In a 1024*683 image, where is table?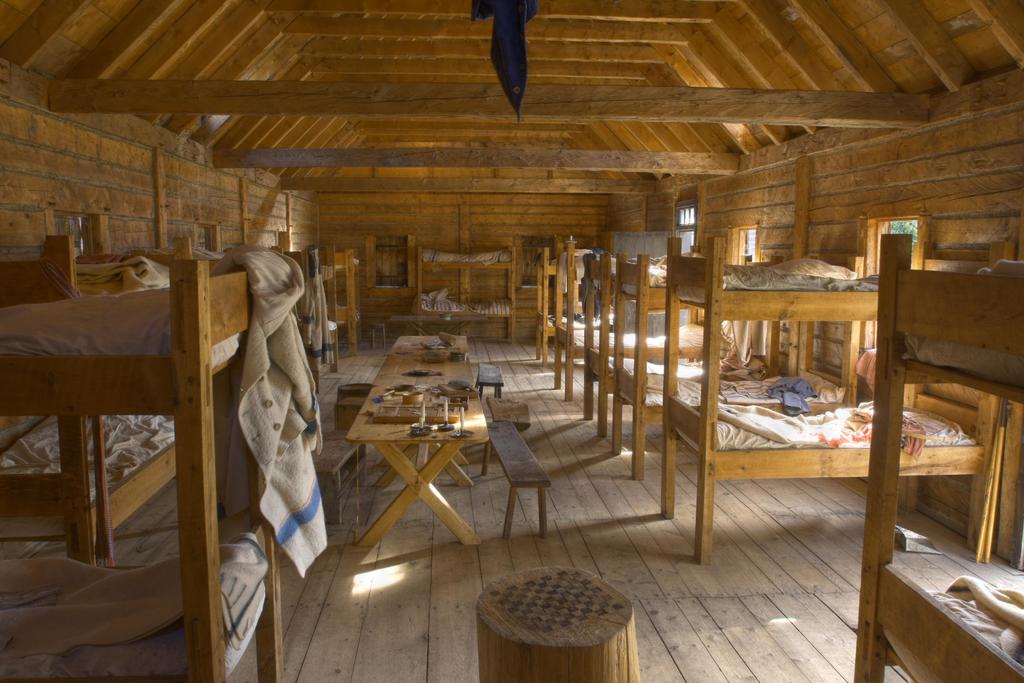
[x1=391, y1=335, x2=468, y2=363].
